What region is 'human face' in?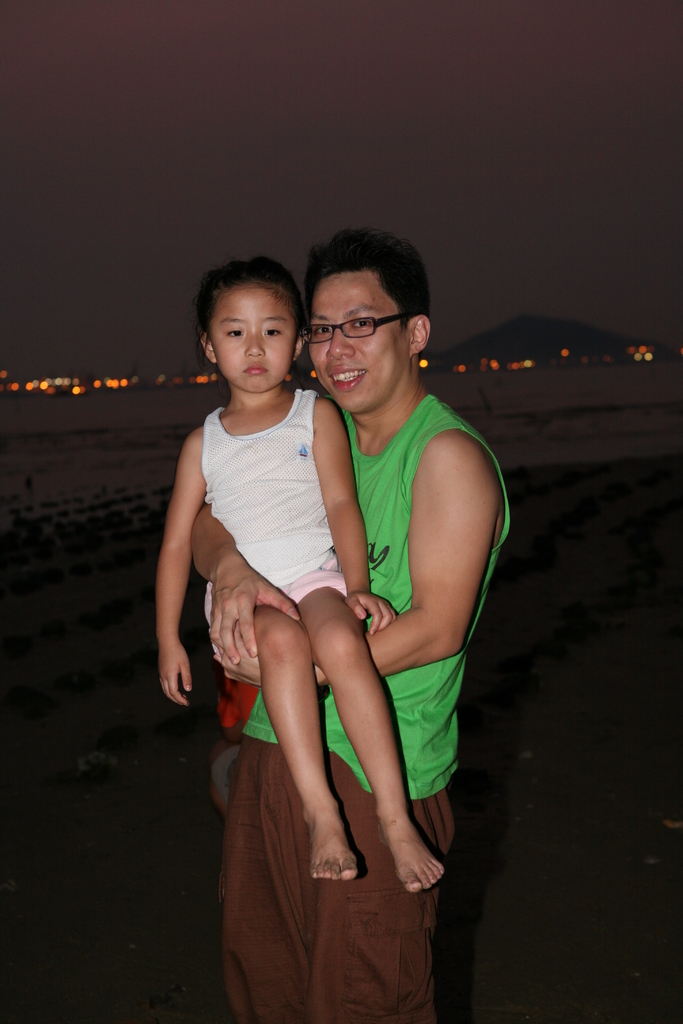
box(210, 283, 293, 390).
